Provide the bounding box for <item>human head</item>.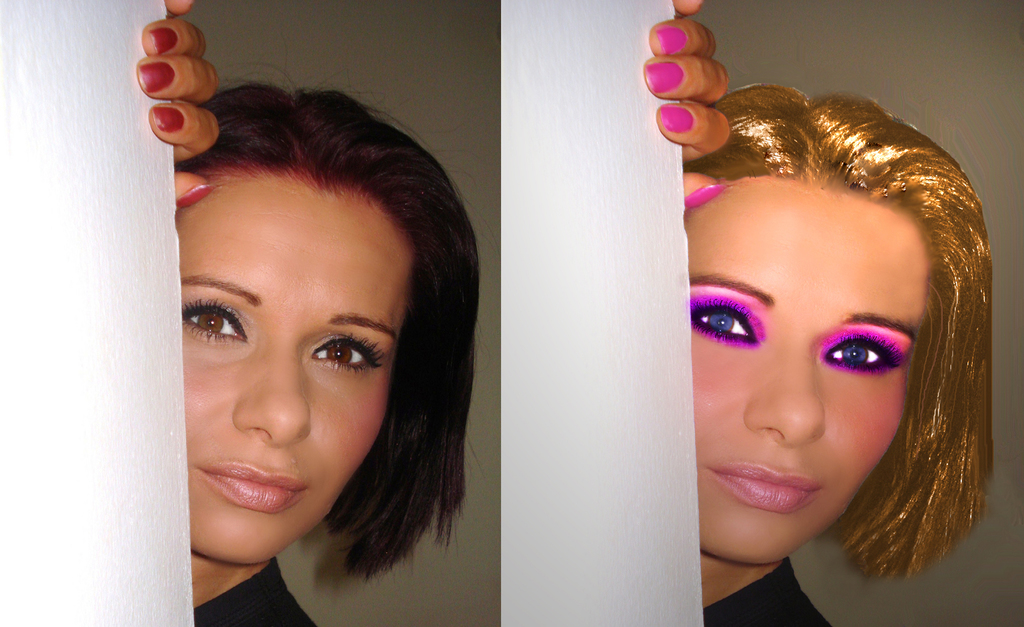
<bbox>168, 76, 487, 565</bbox>.
